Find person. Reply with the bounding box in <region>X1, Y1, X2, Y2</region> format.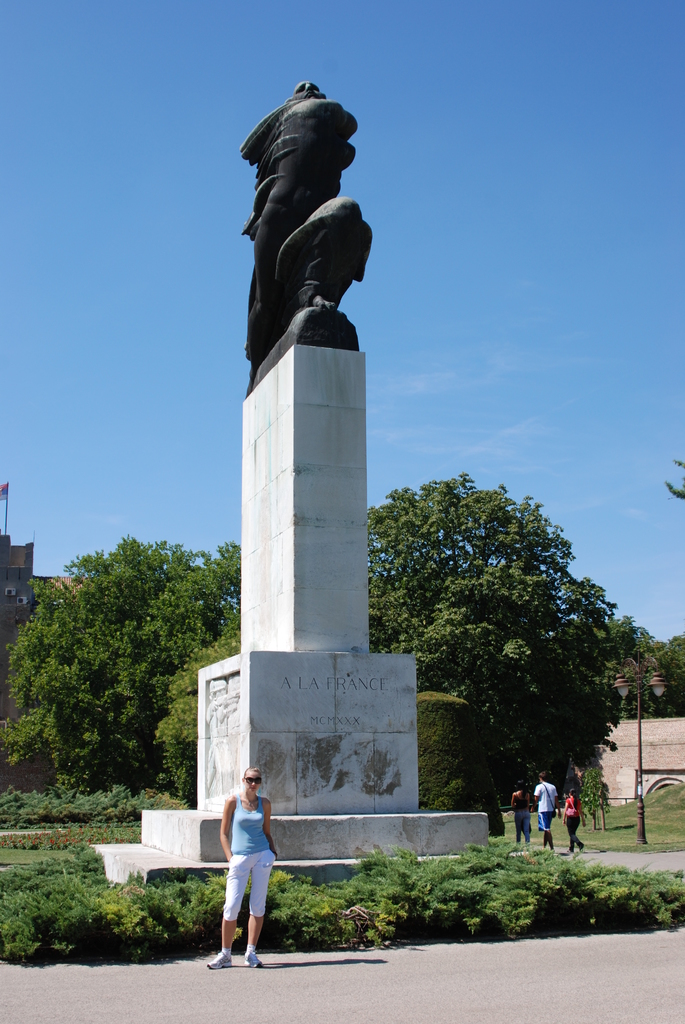
<region>562, 783, 583, 849</region>.
